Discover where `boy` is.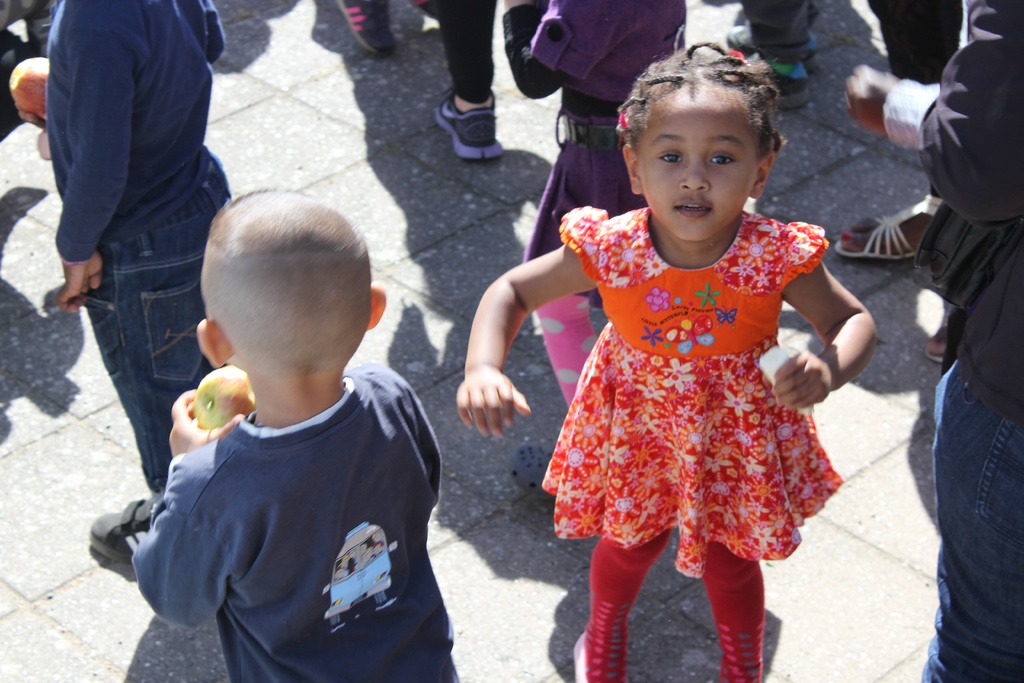
Discovered at pyautogui.locateOnScreen(129, 188, 457, 682).
